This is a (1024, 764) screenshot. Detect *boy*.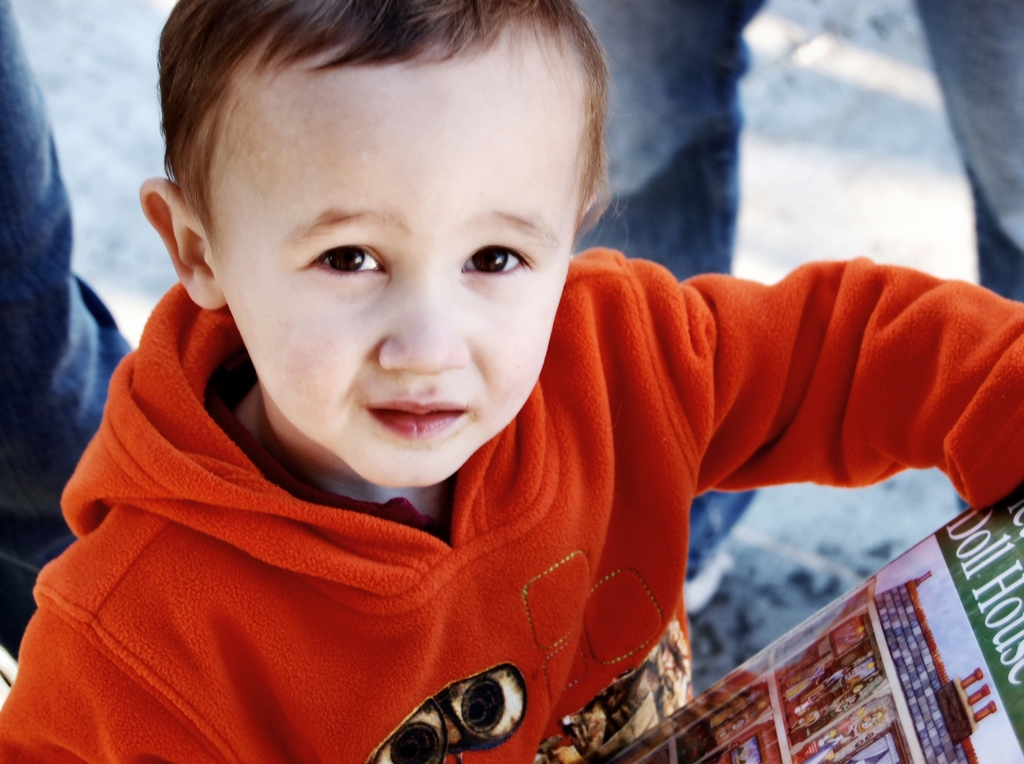
pyautogui.locateOnScreen(0, 0, 1023, 763).
